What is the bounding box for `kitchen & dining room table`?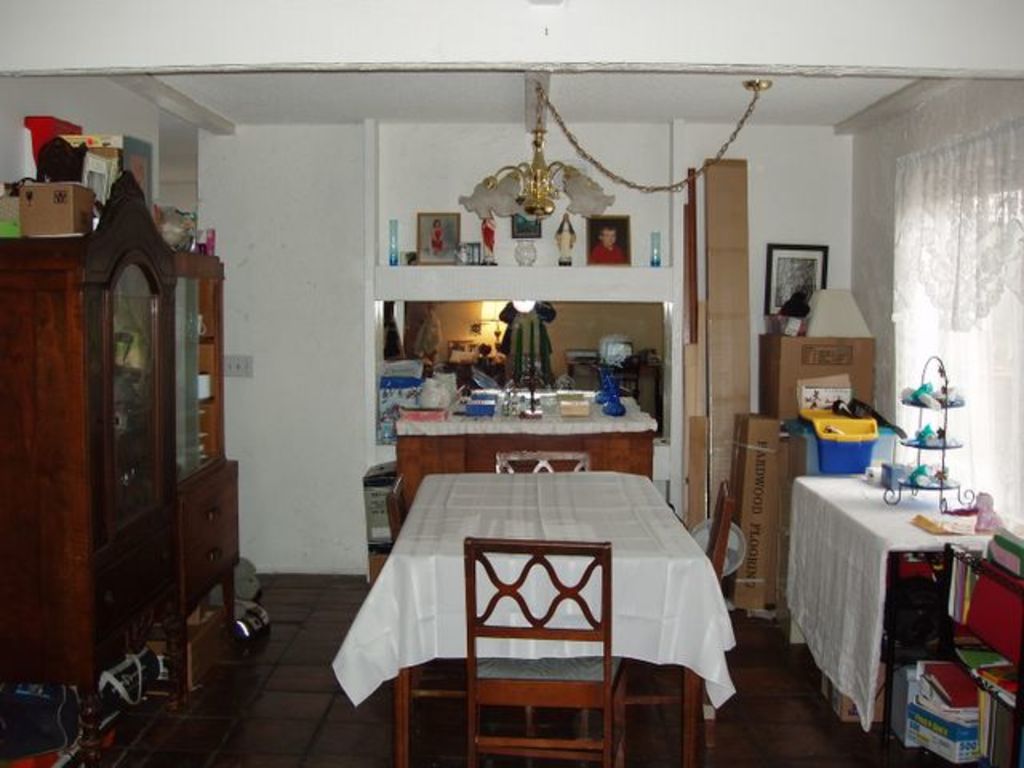
<bbox>371, 397, 733, 742</bbox>.
